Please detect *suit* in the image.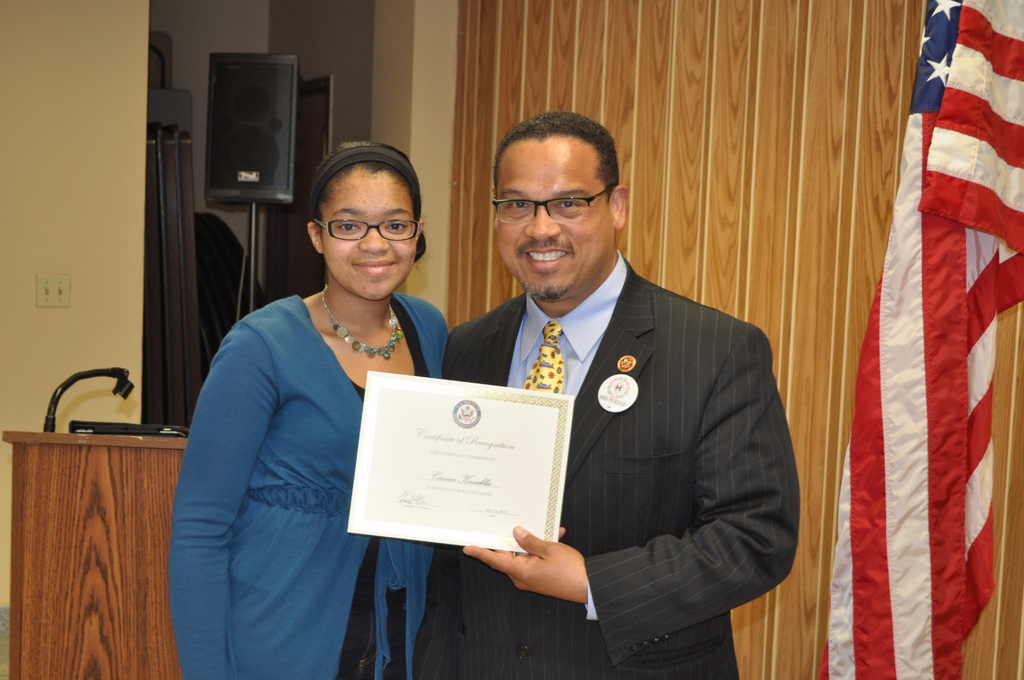
(x1=413, y1=257, x2=804, y2=679).
